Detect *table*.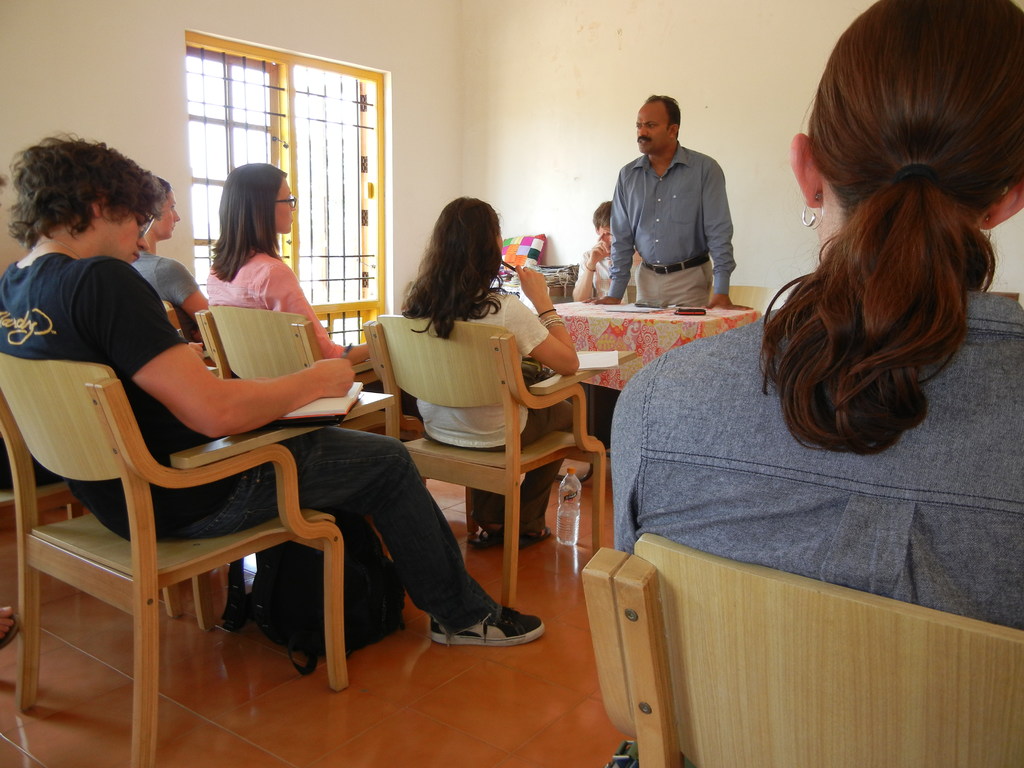
Detected at <region>487, 273, 785, 482</region>.
